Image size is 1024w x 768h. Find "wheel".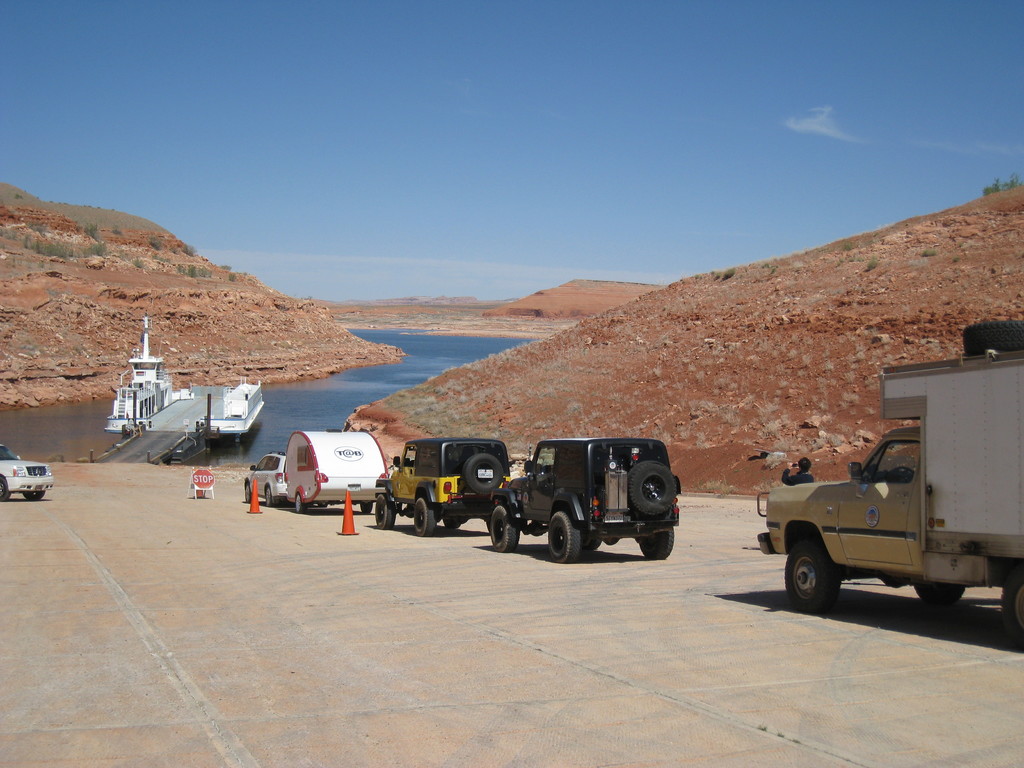
crop(785, 538, 842, 614).
